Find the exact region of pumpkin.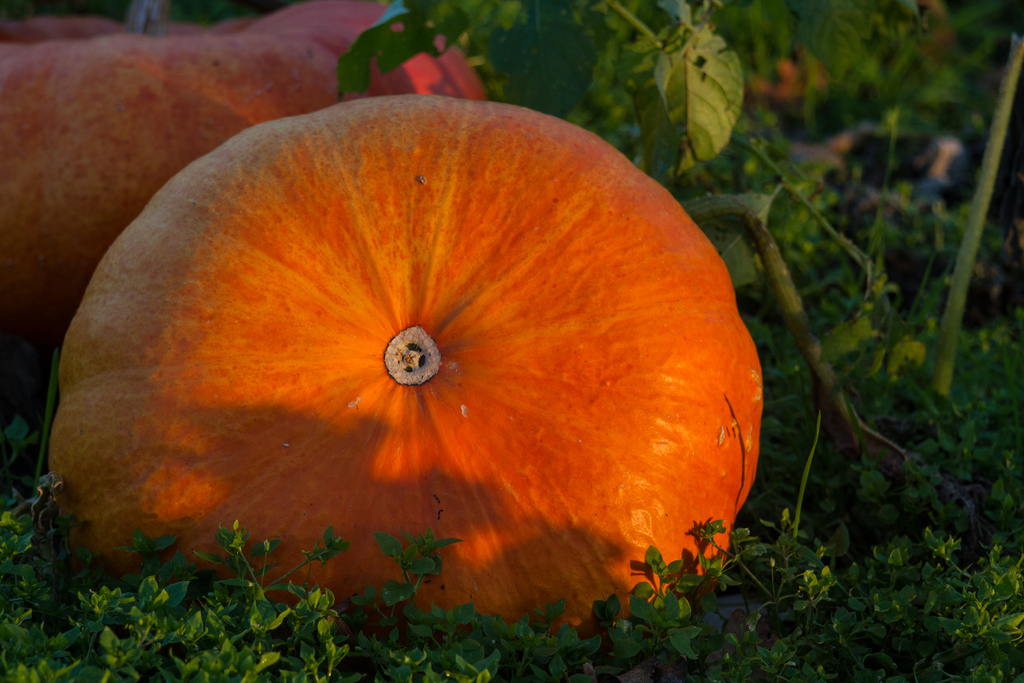
Exact region: (x1=0, y1=0, x2=486, y2=446).
